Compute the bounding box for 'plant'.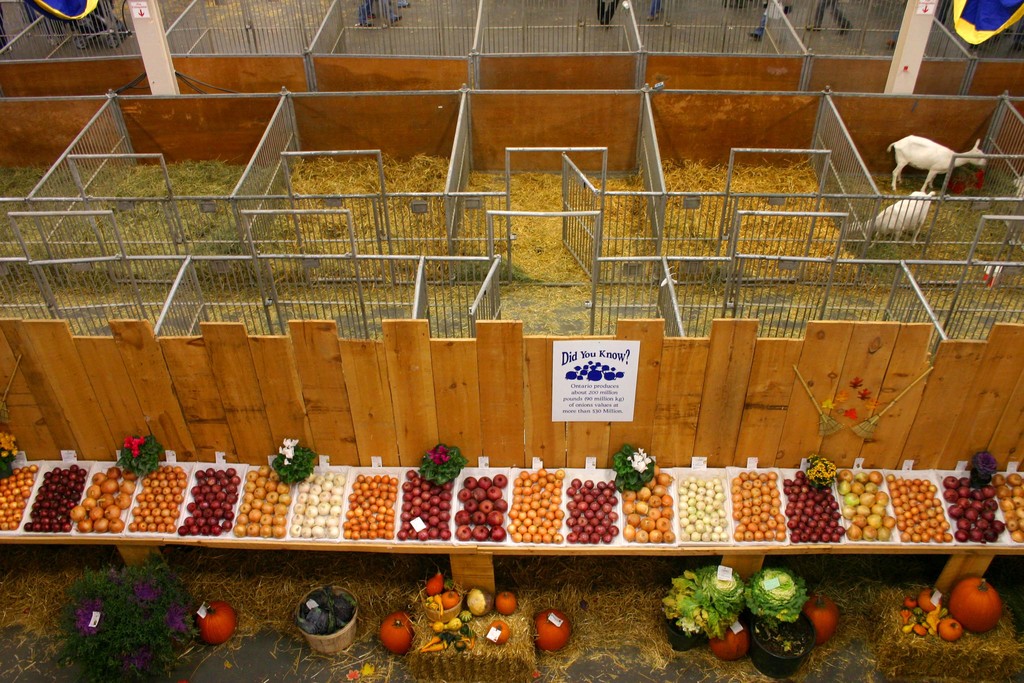
l=612, t=446, r=659, b=493.
